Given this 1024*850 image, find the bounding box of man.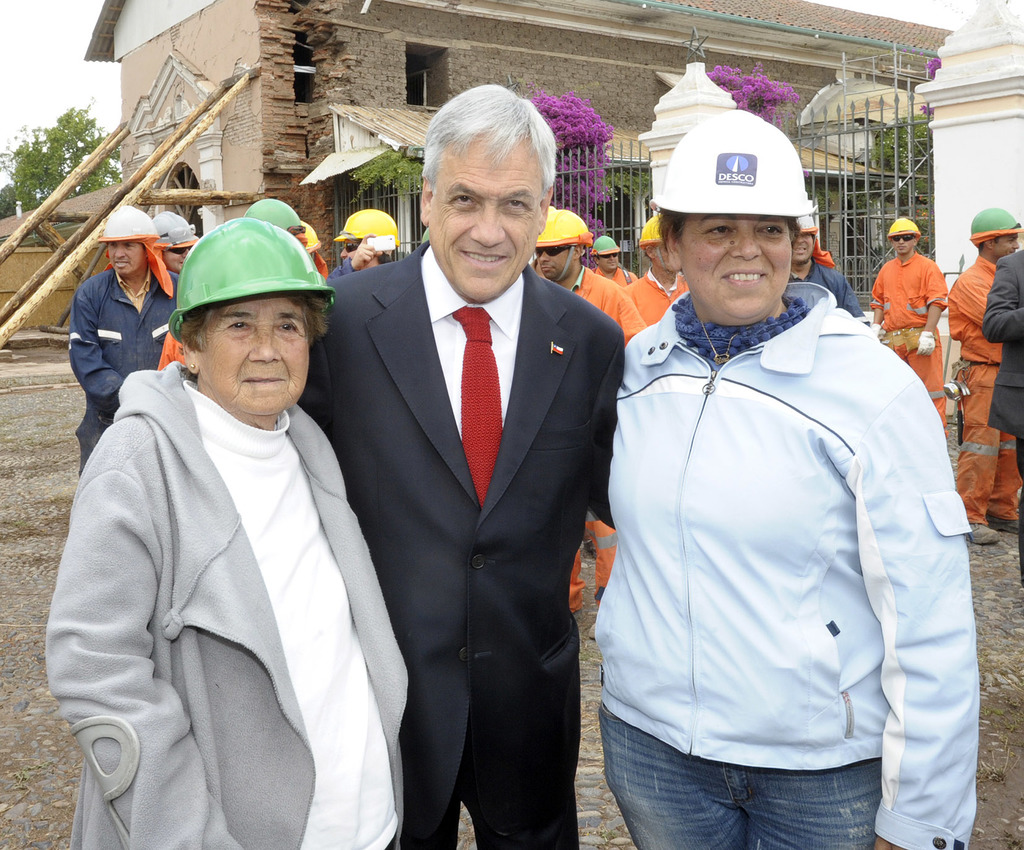
(left=63, top=205, right=184, bottom=486).
